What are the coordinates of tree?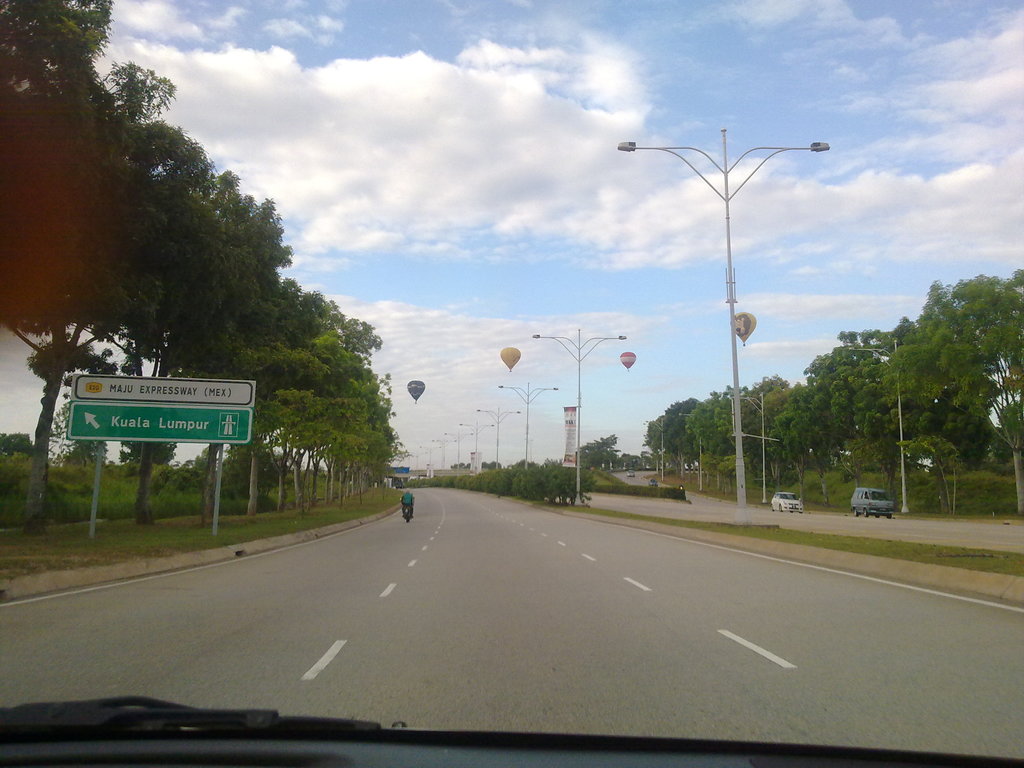
x1=465 y1=468 x2=485 y2=491.
